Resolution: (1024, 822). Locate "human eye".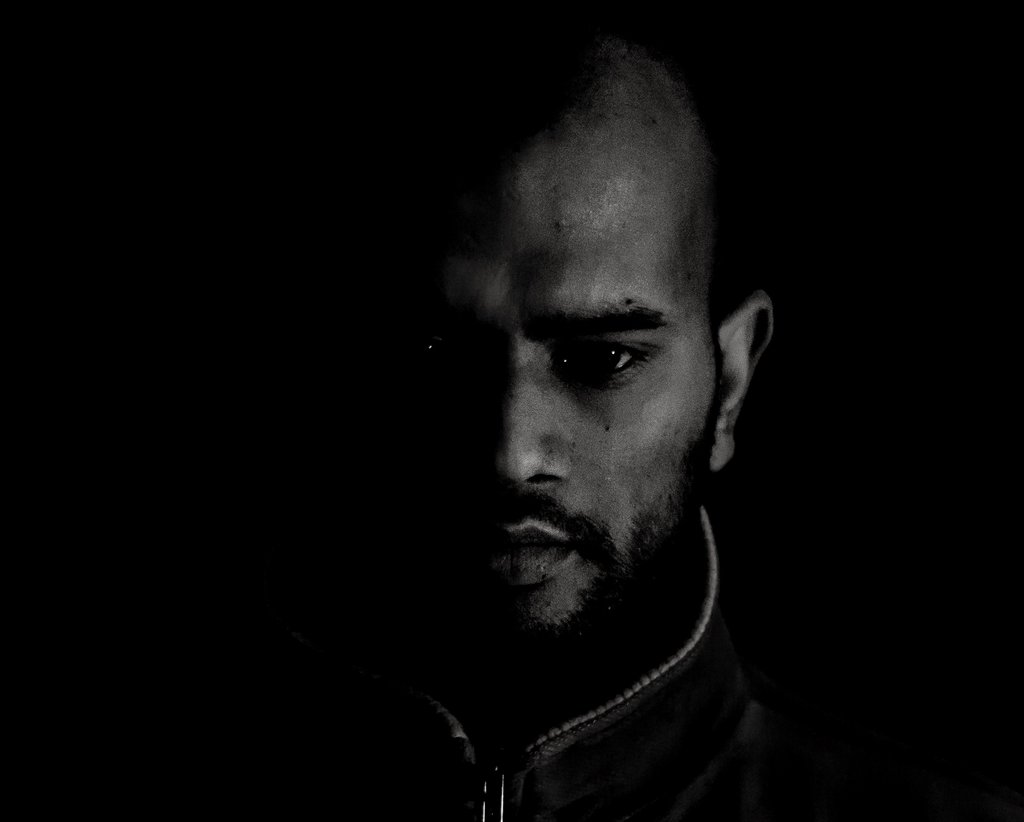
Rect(545, 318, 676, 392).
